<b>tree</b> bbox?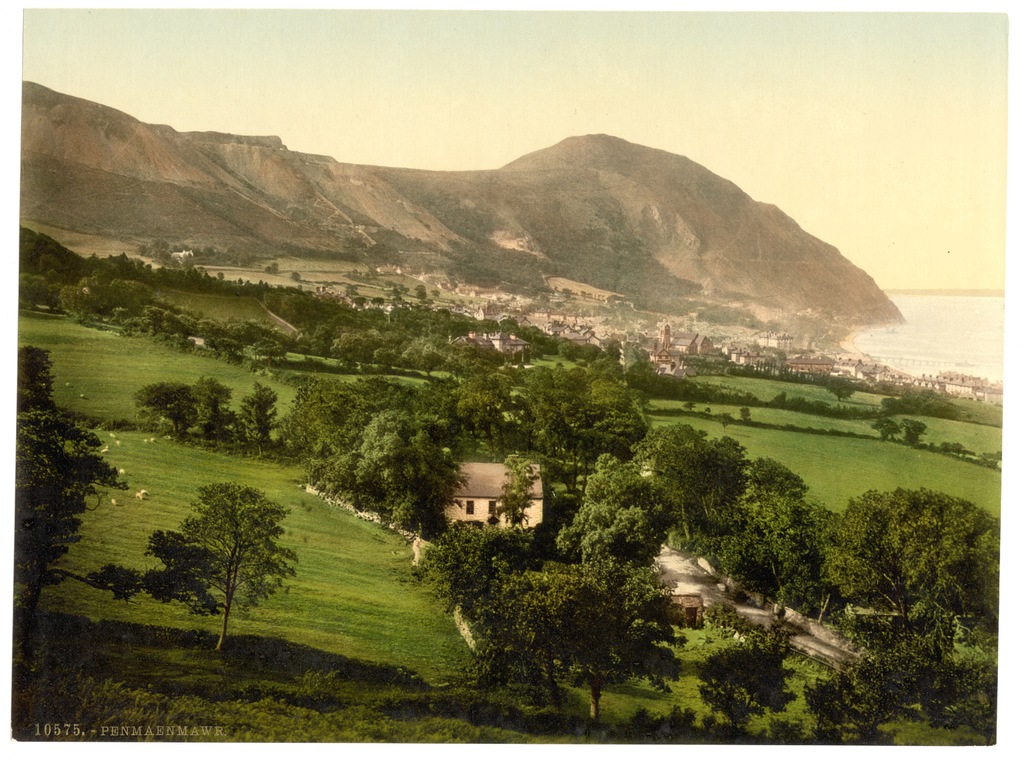
{"left": 372, "top": 295, "right": 383, "bottom": 311}
